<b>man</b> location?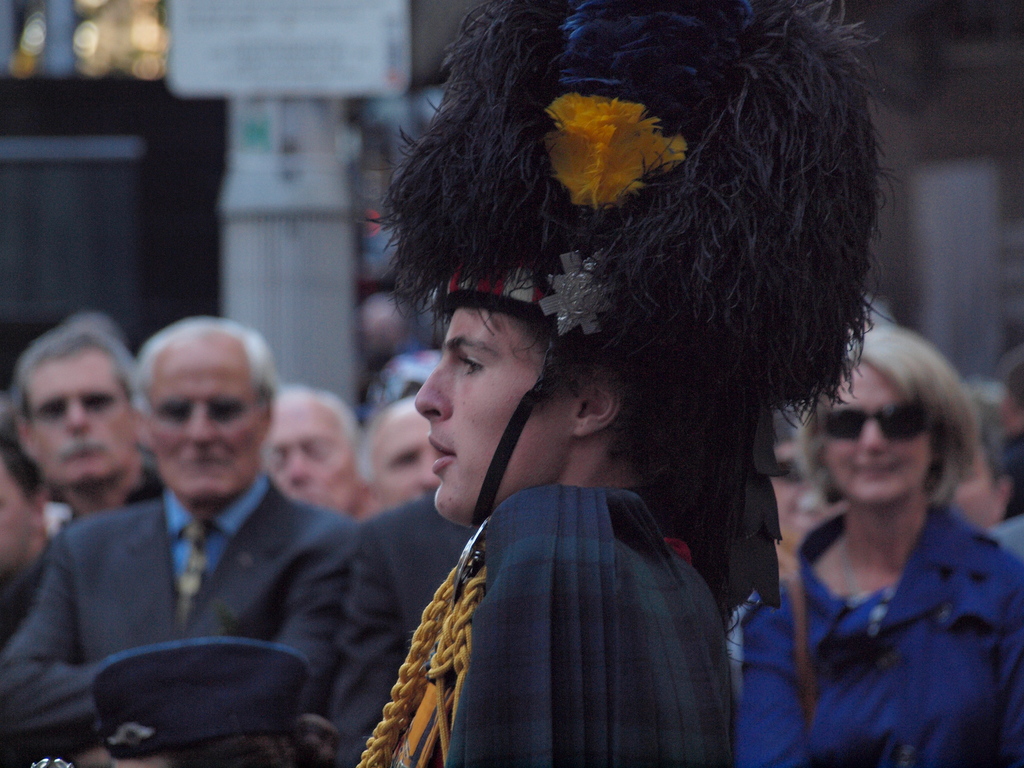
x1=0 y1=312 x2=170 y2=643
